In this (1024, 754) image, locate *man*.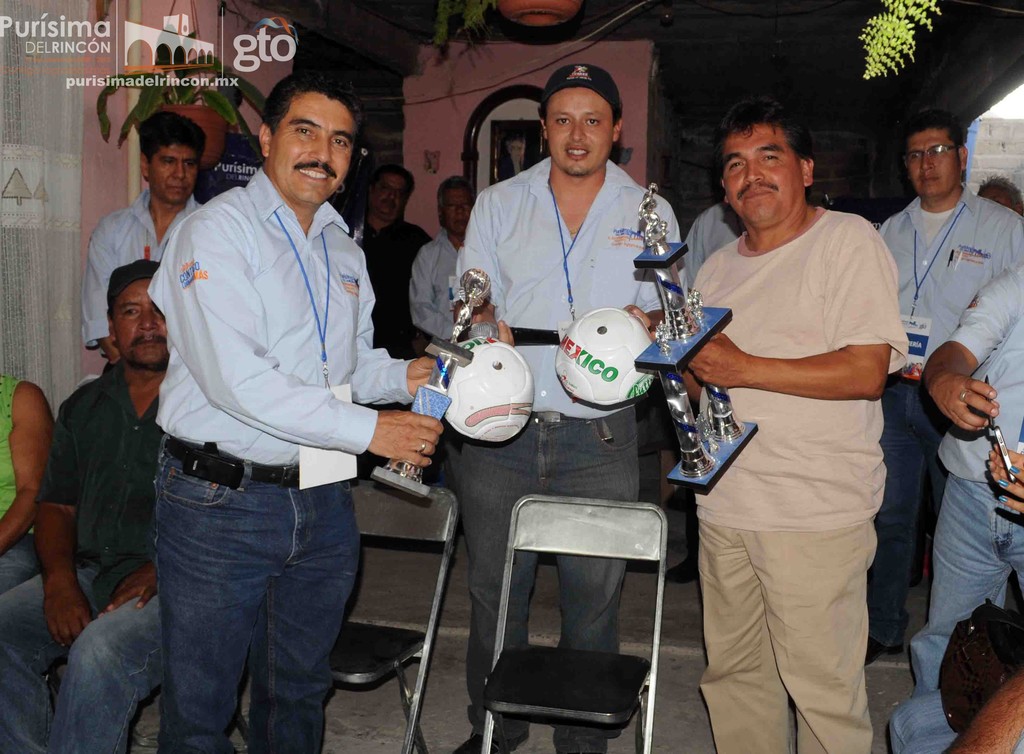
Bounding box: x1=100 y1=56 x2=449 y2=753.
